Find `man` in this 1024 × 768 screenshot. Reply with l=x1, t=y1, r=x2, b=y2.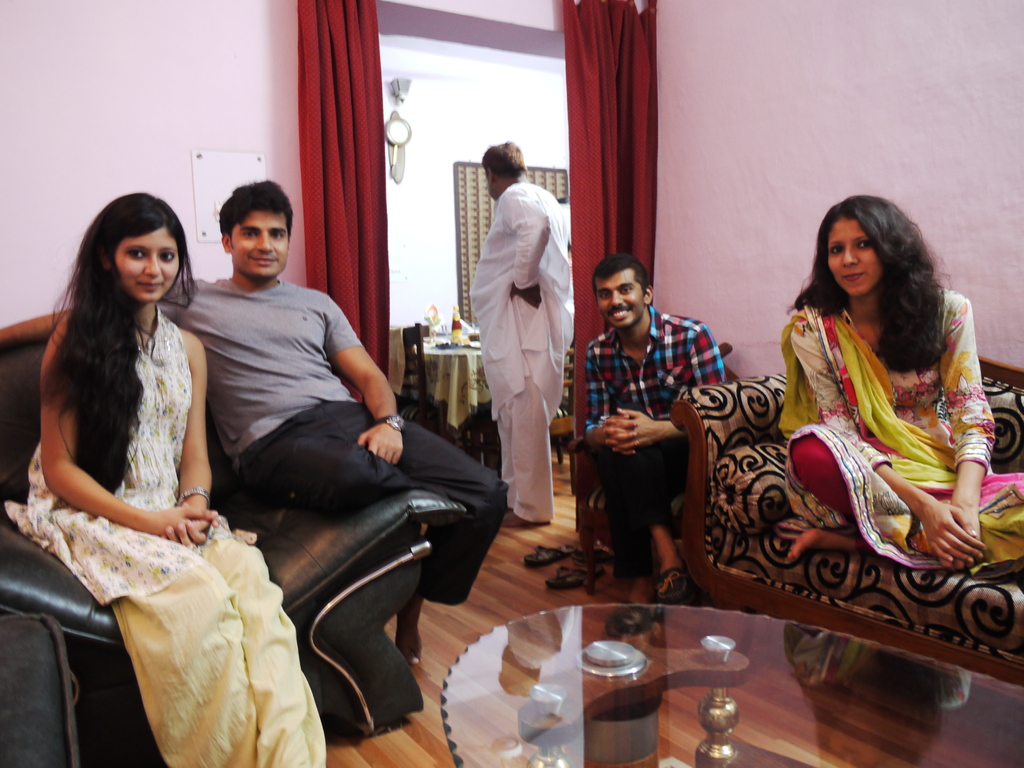
l=468, t=140, r=573, b=545.
